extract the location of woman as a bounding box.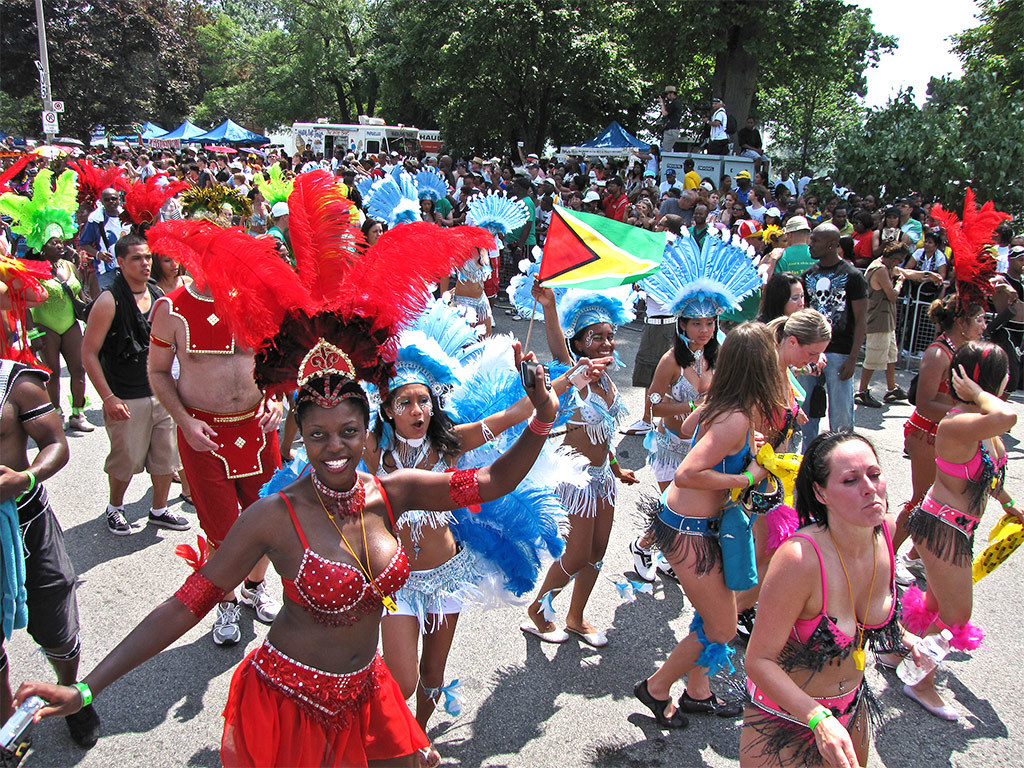
region(12, 377, 560, 767).
